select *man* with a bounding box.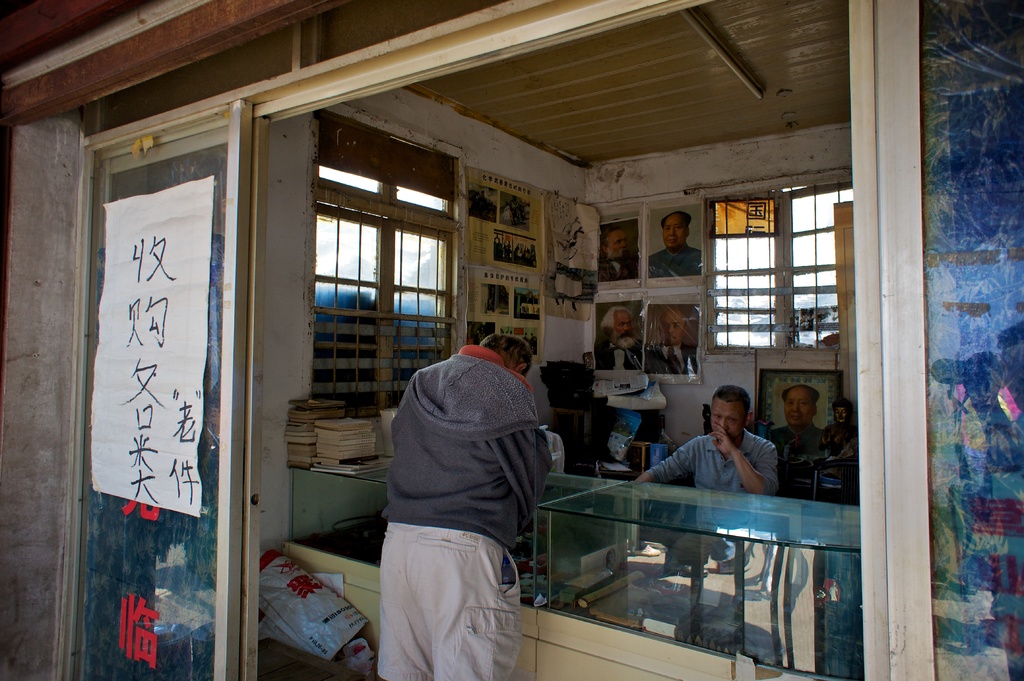
left=758, top=385, right=830, bottom=461.
